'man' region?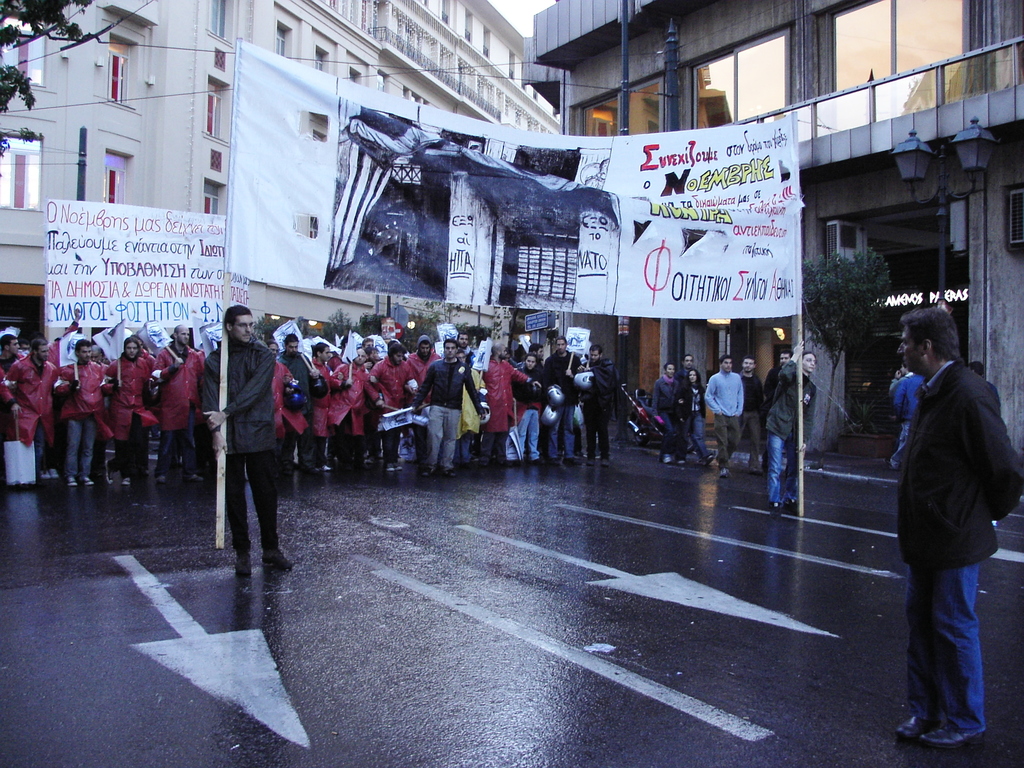
crop(540, 335, 587, 466)
